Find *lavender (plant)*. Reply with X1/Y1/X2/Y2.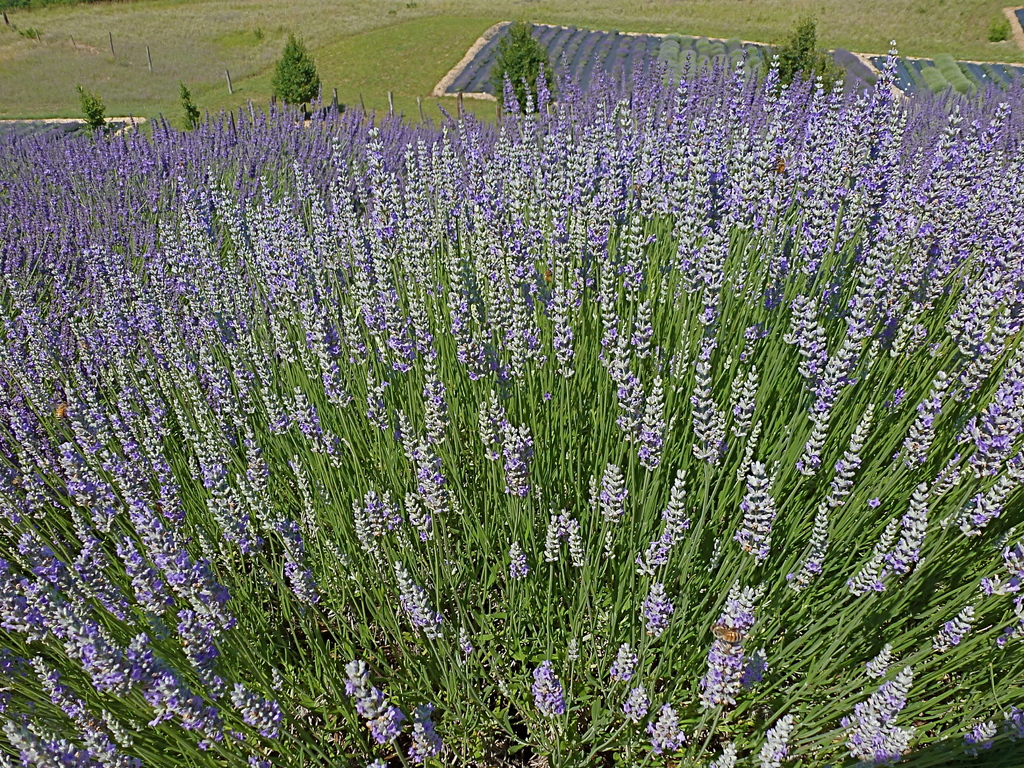
637/700/694/760.
